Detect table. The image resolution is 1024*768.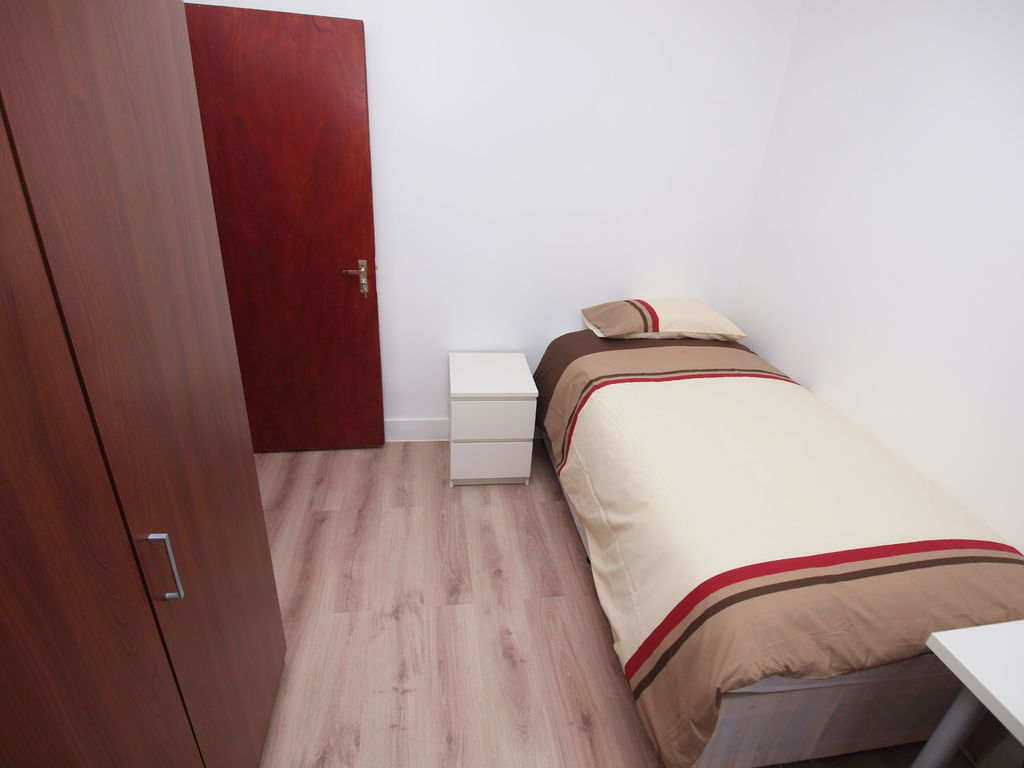
<bbox>445, 349, 529, 490</bbox>.
